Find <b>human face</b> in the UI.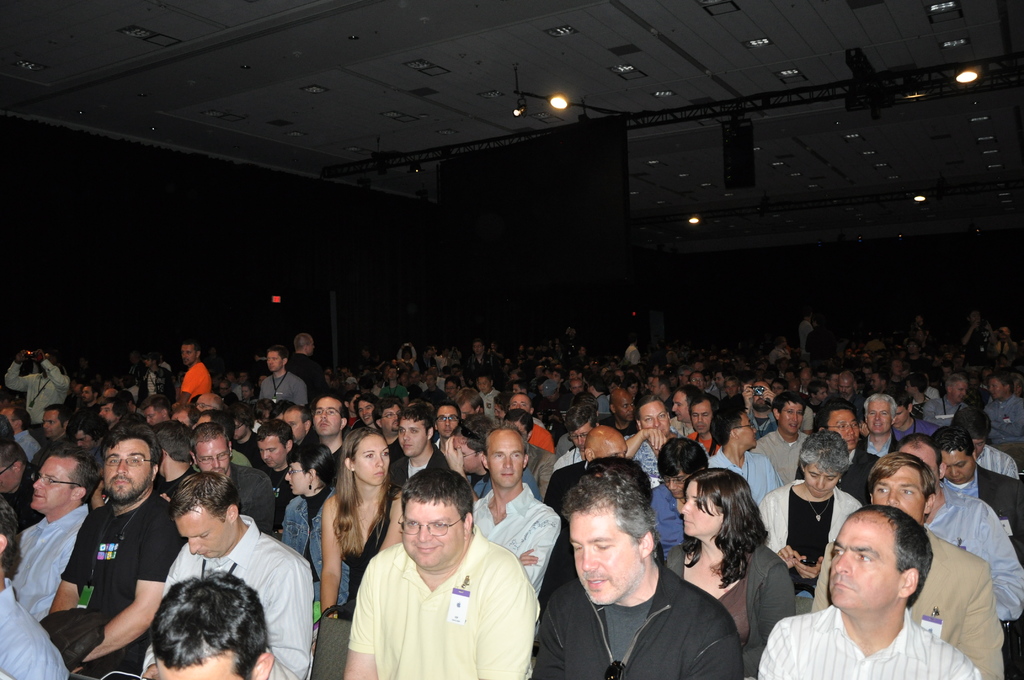
UI element at box(598, 441, 631, 459).
